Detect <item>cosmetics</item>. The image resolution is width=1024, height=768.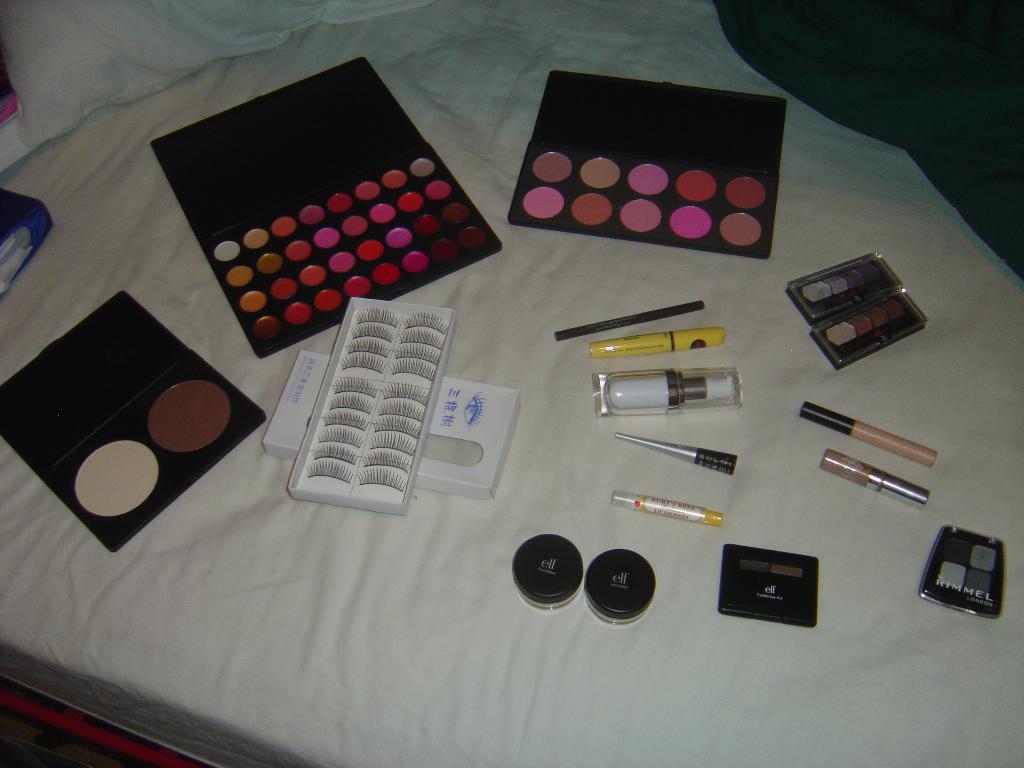
crop(212, 239, 243, 263).
